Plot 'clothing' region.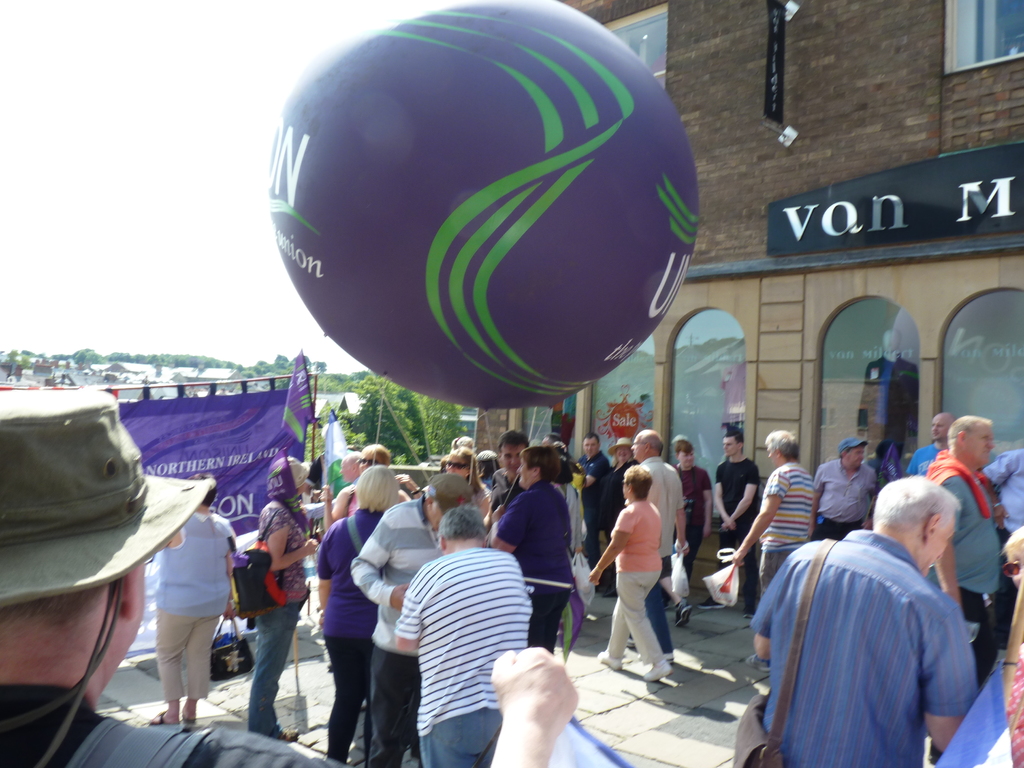
Plotted at pyautogui.locateOnScreen(716, 456, 766, 602).
